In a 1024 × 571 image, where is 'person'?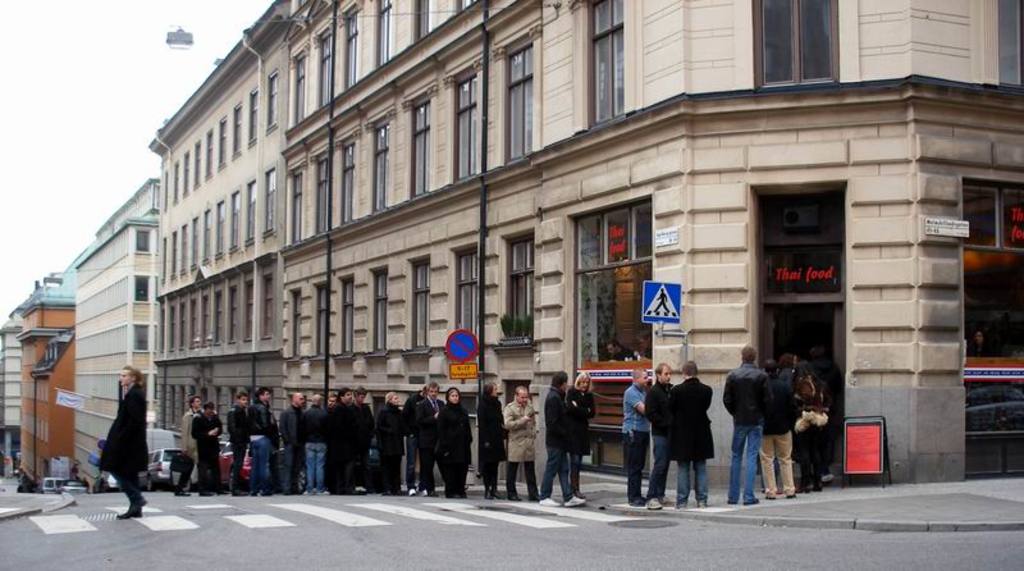
328 394 342 403.
